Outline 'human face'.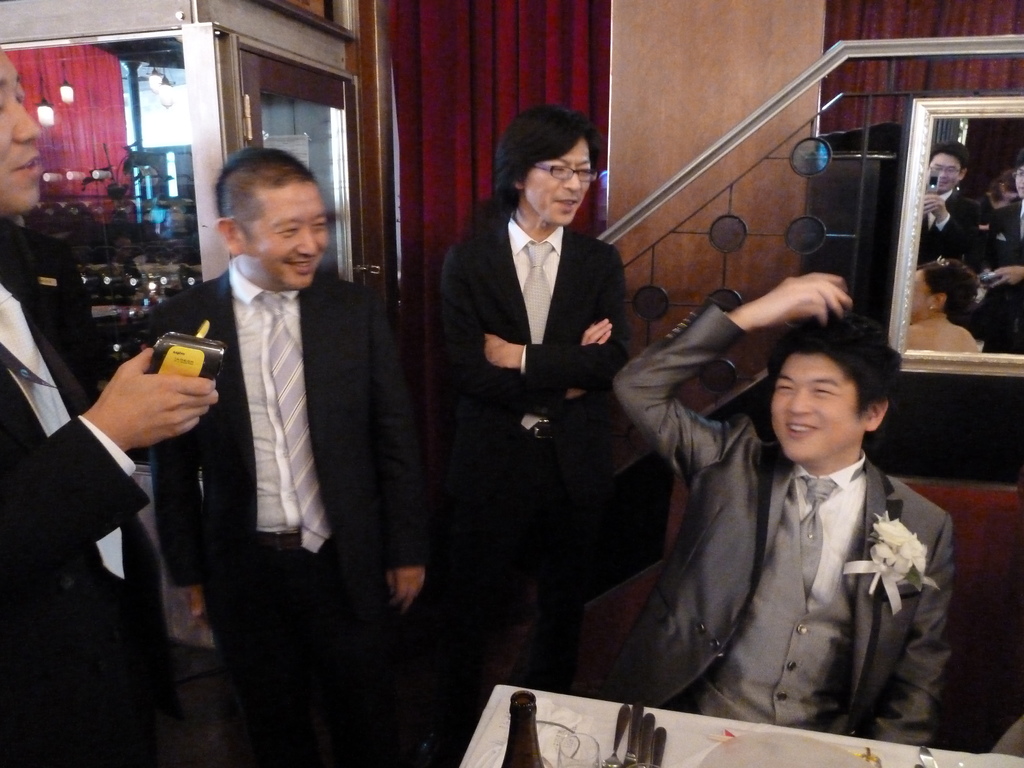
Outline: select_region(244, 182, 329, 289).
